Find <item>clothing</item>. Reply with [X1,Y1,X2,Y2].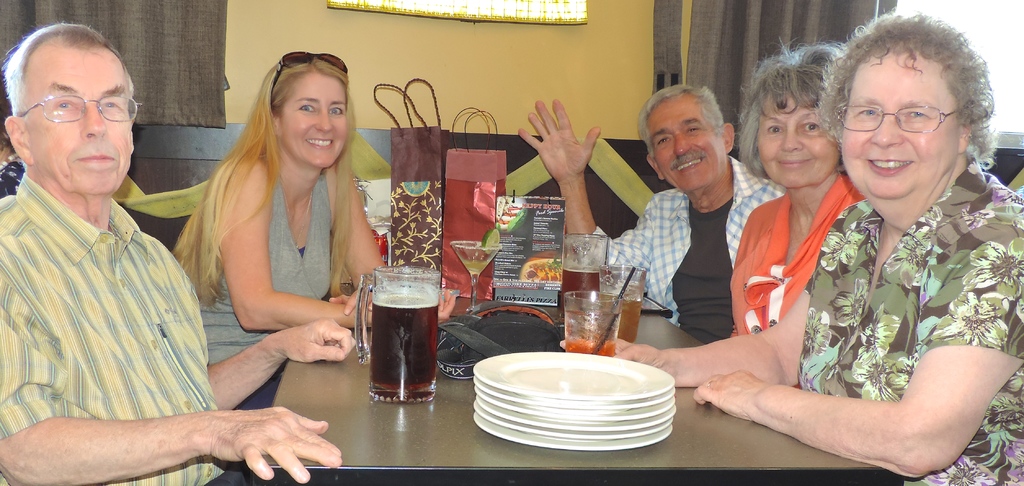
[729,172,864,335].
